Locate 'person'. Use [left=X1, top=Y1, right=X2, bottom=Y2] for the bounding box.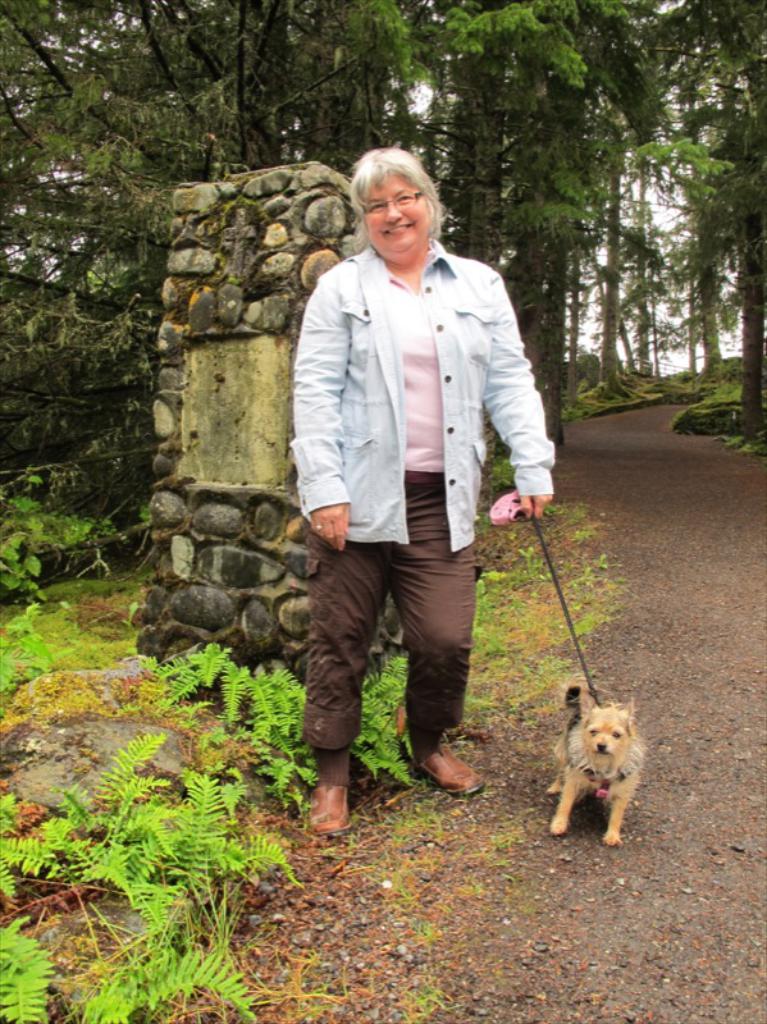
[left=295, top=146, right=558, bottom=847].
